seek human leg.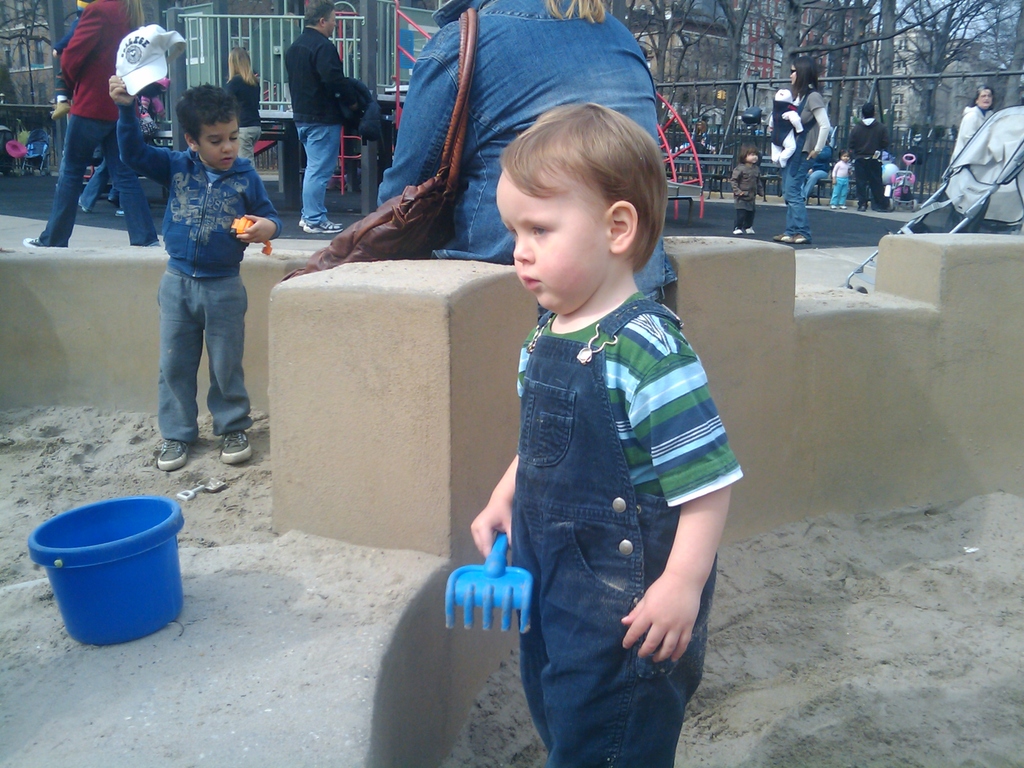
bbox=[164, 273, 193, 471].
